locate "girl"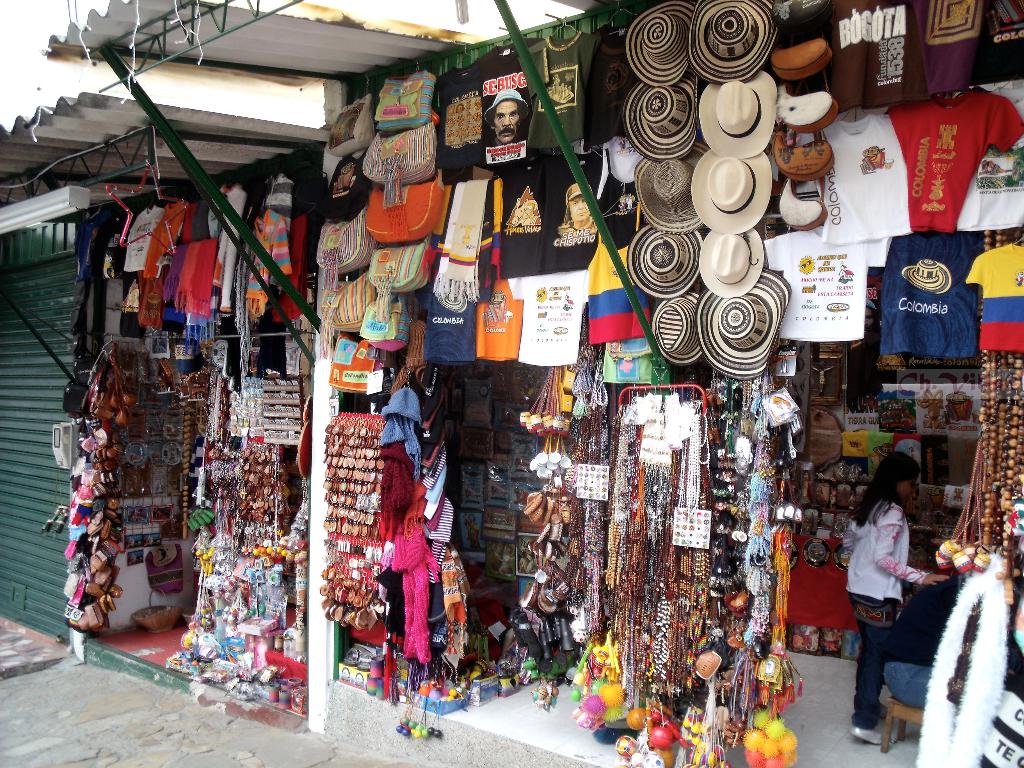
[left=845, top=448, right=950, bottom=744]
